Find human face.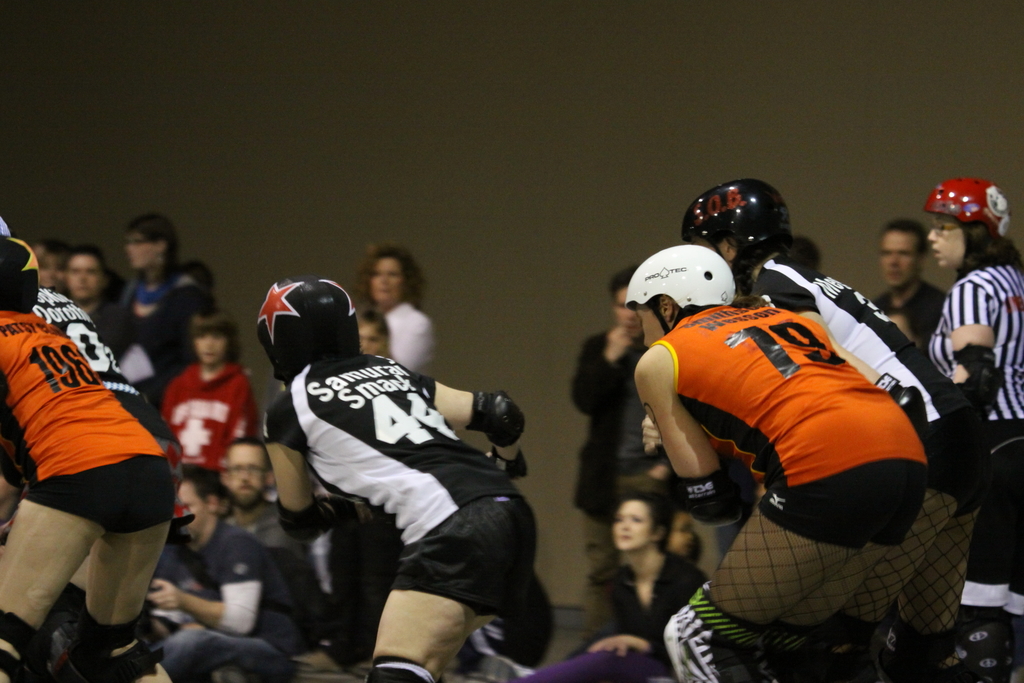
123, 226, 161, 265.
